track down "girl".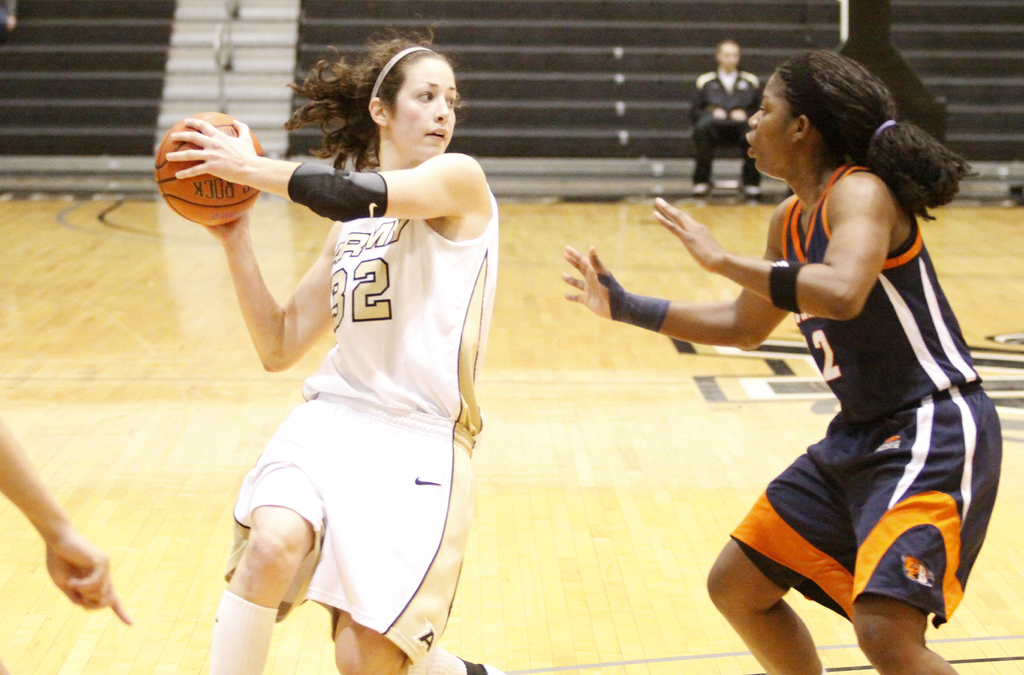
Tracked to box(557, 42, 1006, 674).
